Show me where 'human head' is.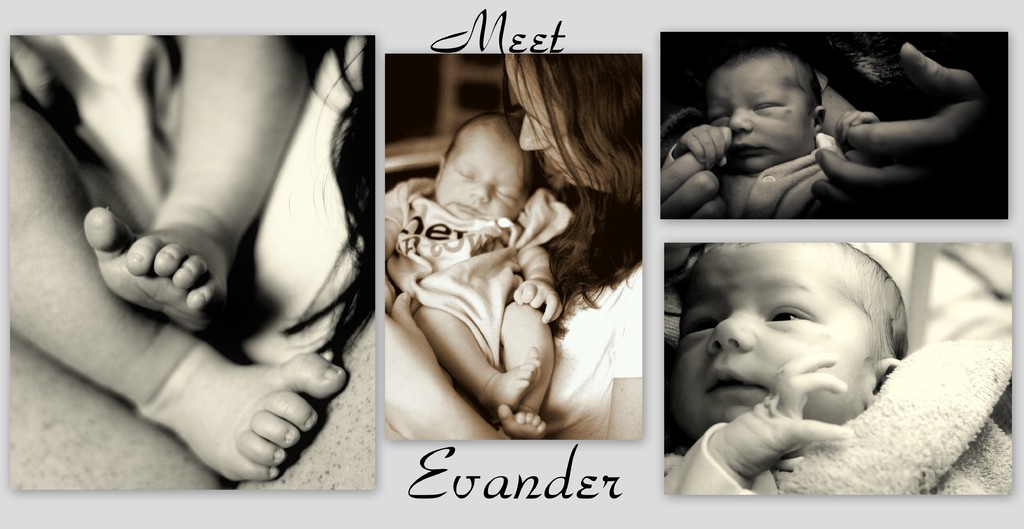
'human head' is at bbox(671, 243, 907, 453).
